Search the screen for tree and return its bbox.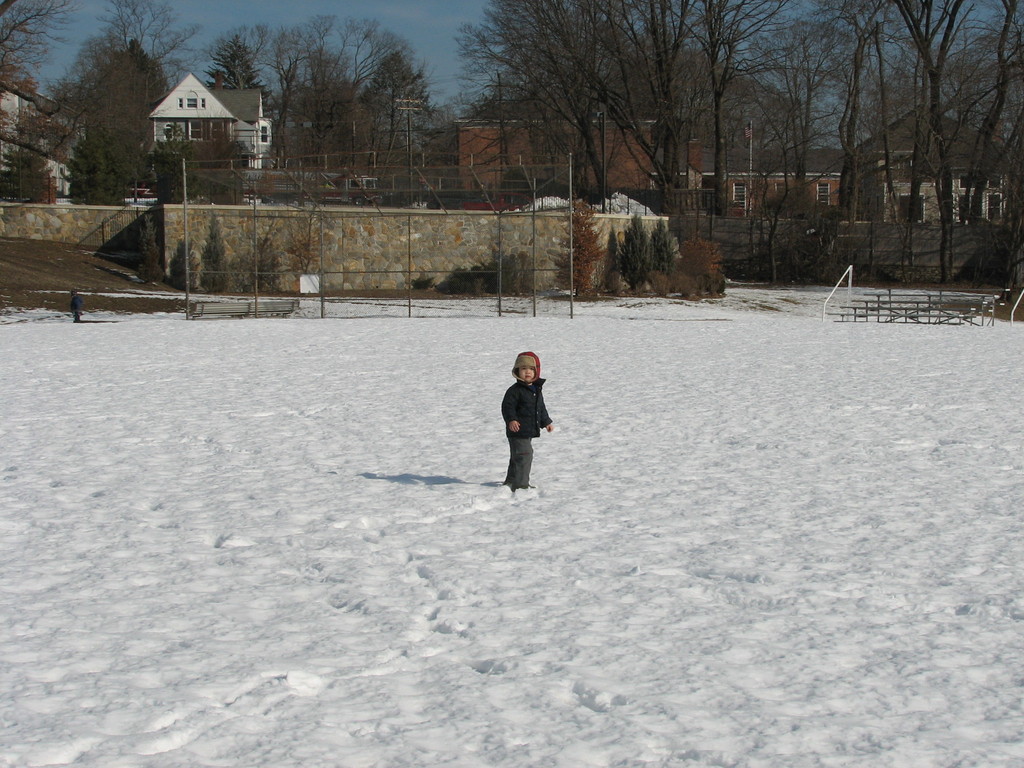
Found: 1/0/1023/337.
